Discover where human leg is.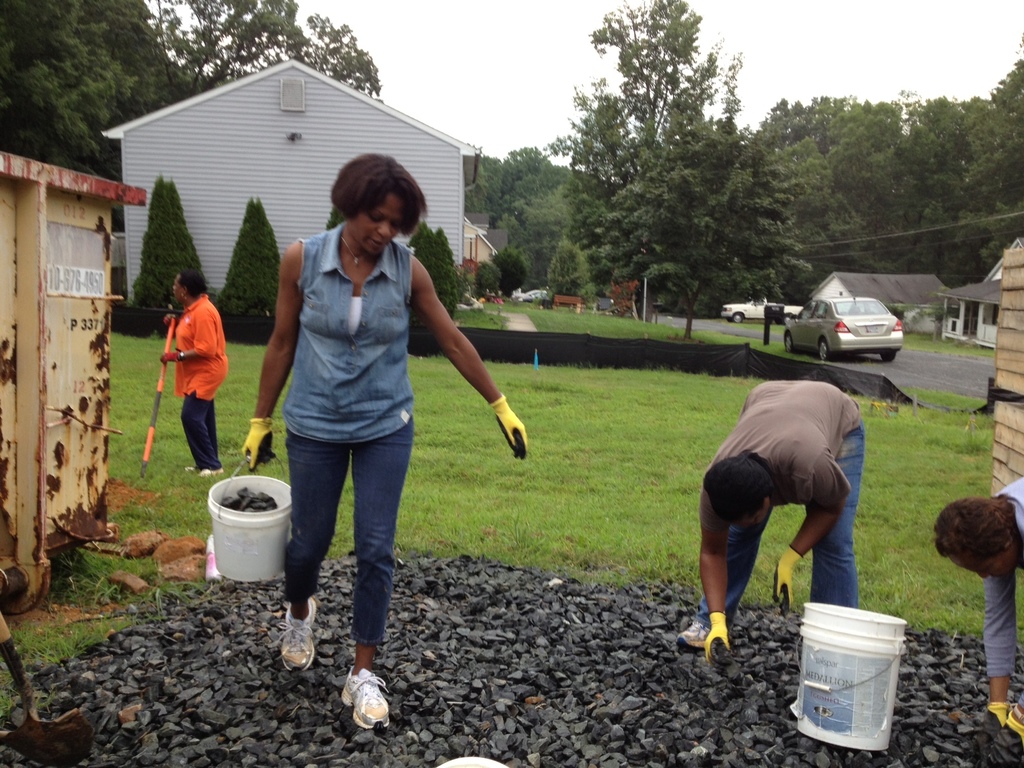
Discovered at [178,388,221,470].
